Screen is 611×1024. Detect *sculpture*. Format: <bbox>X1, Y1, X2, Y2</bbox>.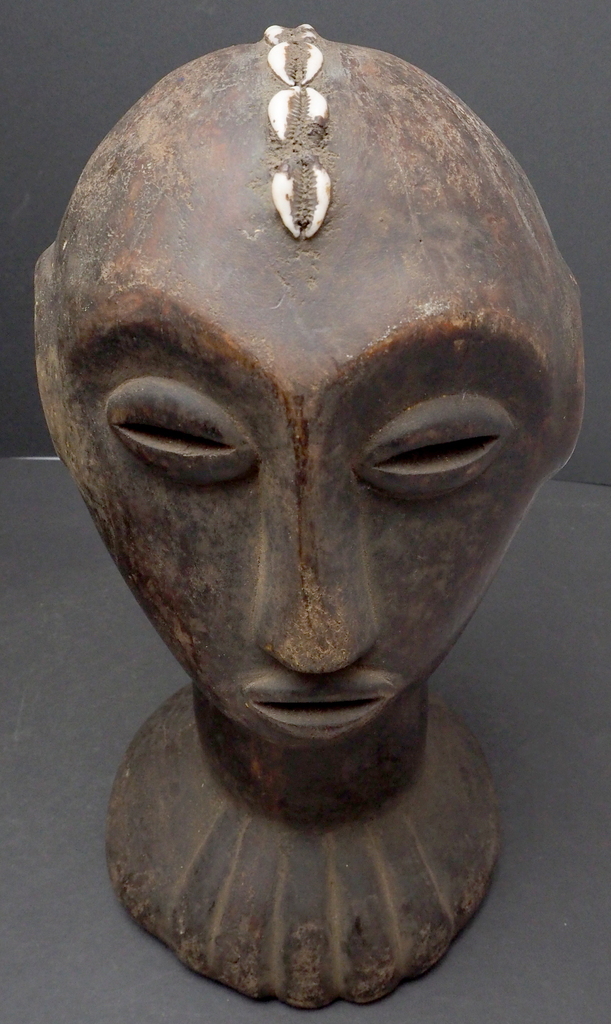
<bbox>24, 32, 578, 1023</bbox>.
